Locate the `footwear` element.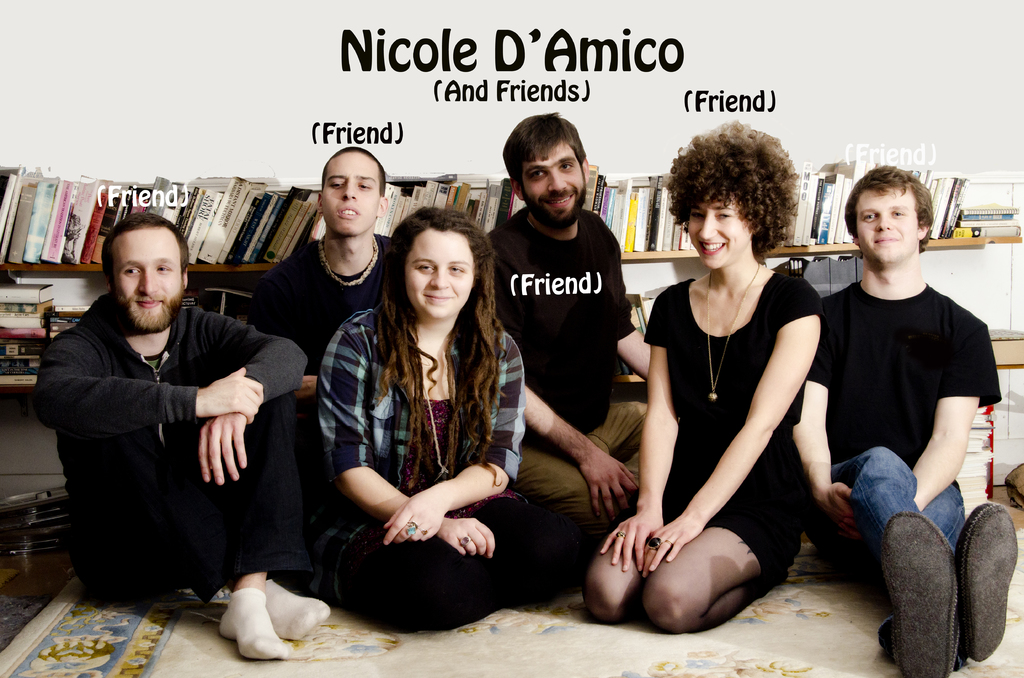
Element bbox: box=[856, 510, 1004, 666].
